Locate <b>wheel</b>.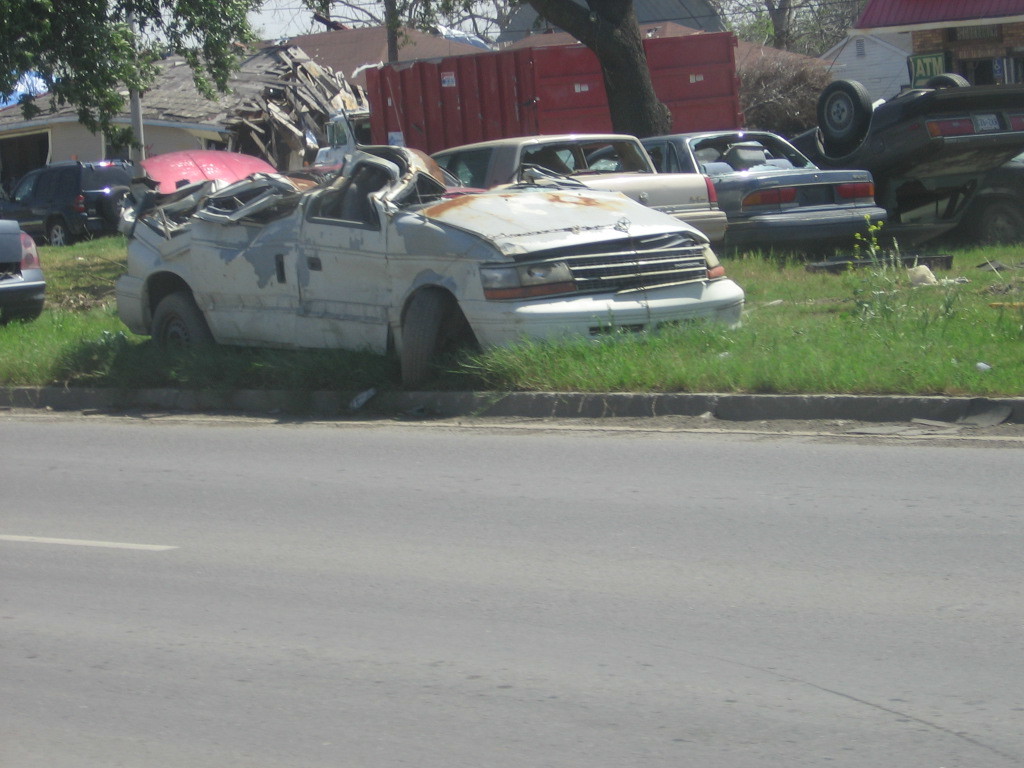
Bounding box: detection(398, 289, 476, 382).
